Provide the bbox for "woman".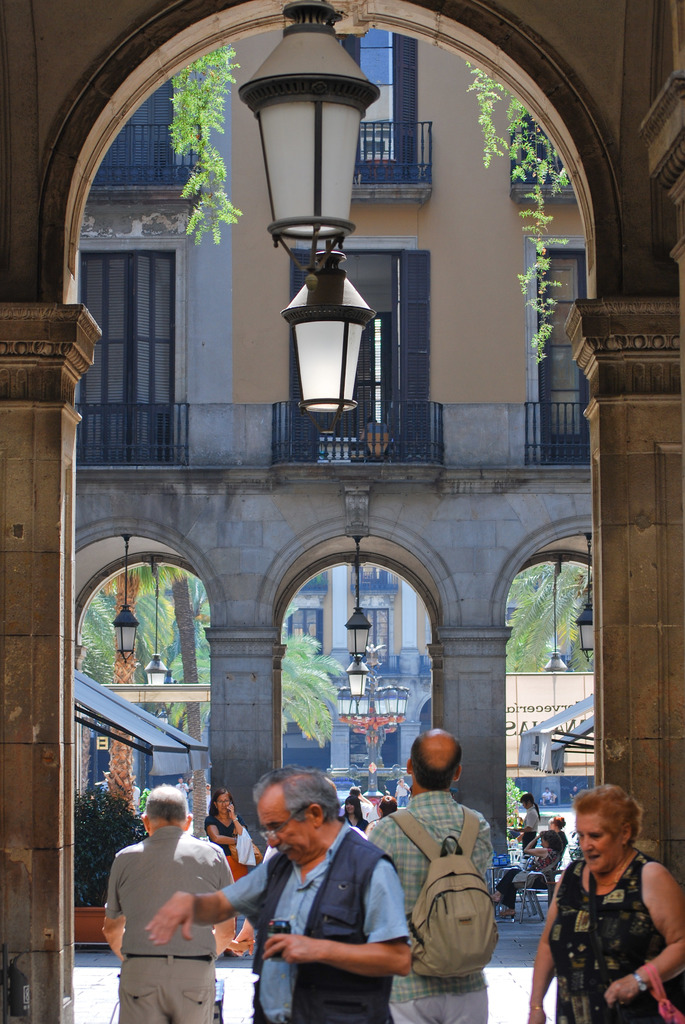
345 797 373 830.
